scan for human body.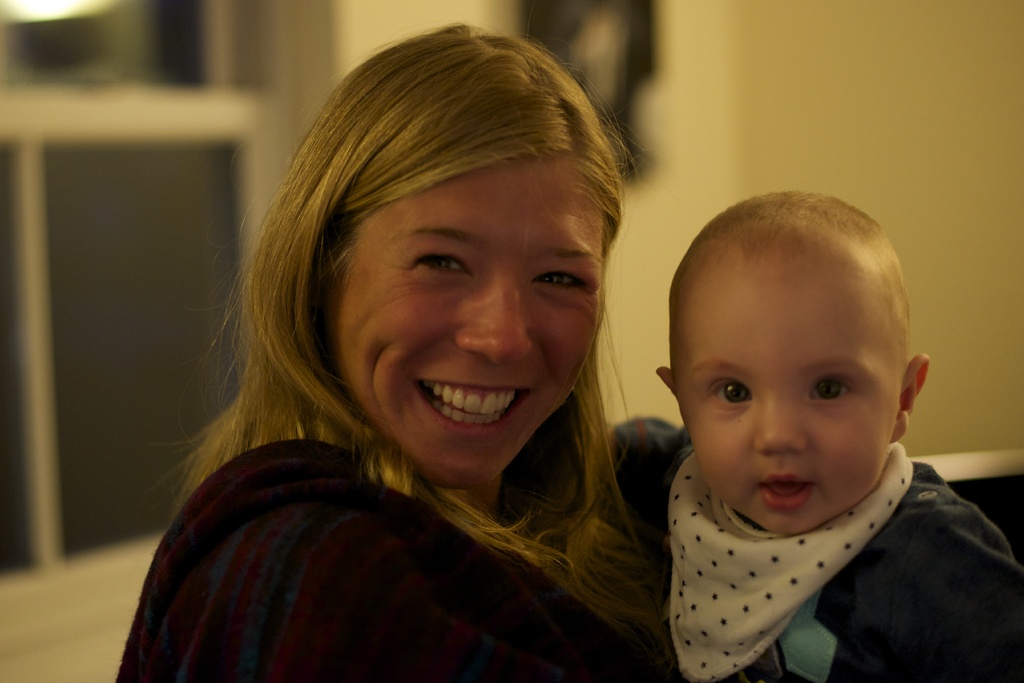
Scan result: x1=111 y1=23 x2=675 y2=682.
